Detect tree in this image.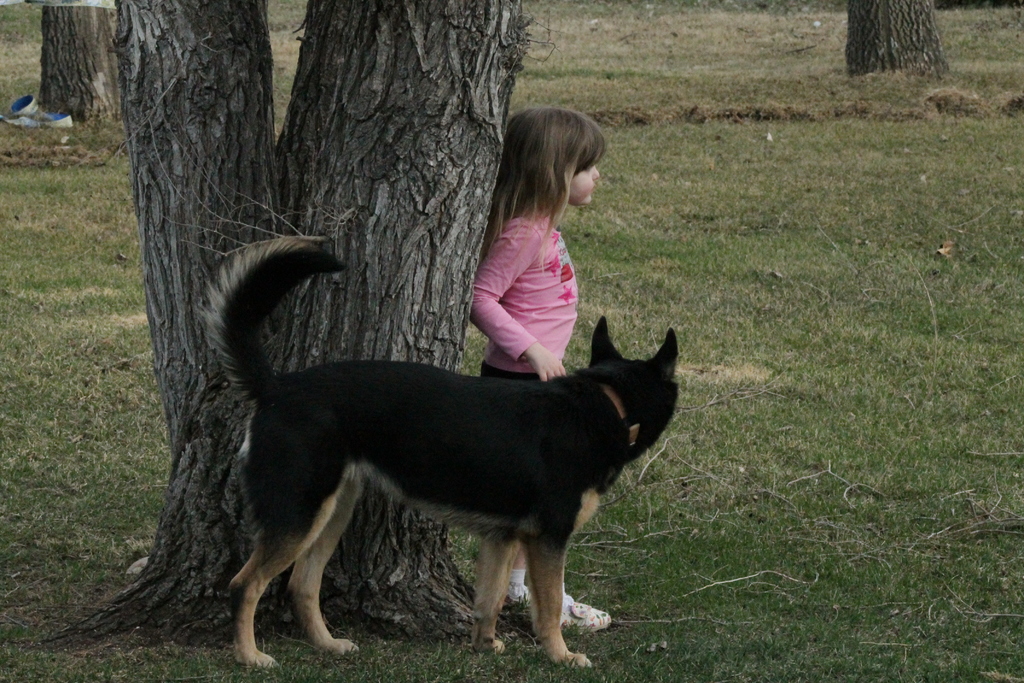
Detection: left=845, top=5, right=944, bottom=81.
